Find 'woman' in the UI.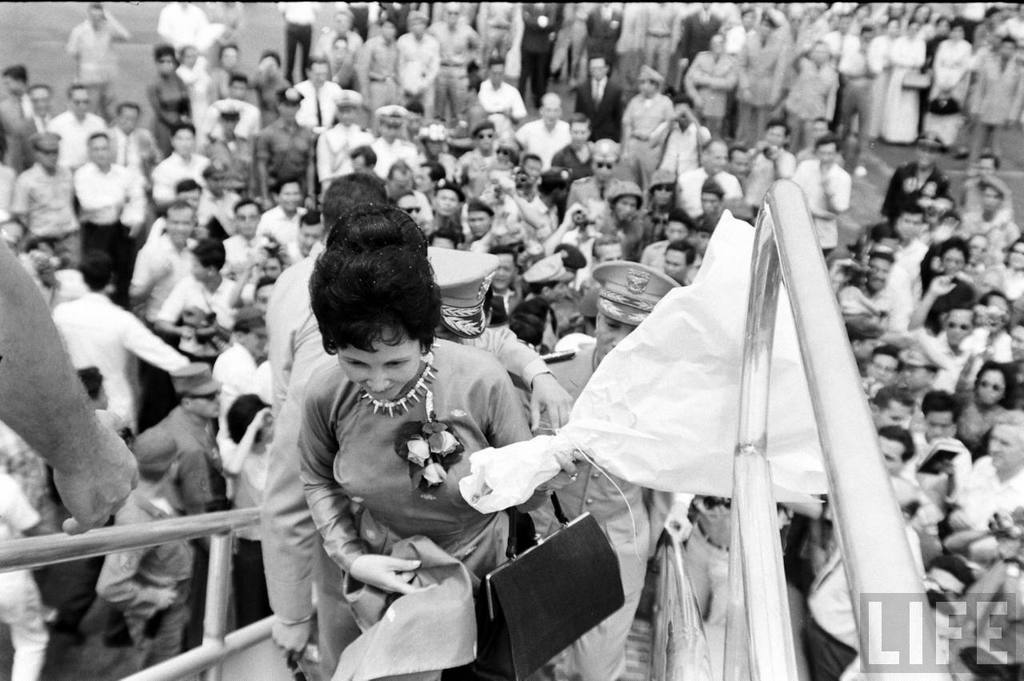
UI element at (left=454, top=119, right=498, bottom=201).
